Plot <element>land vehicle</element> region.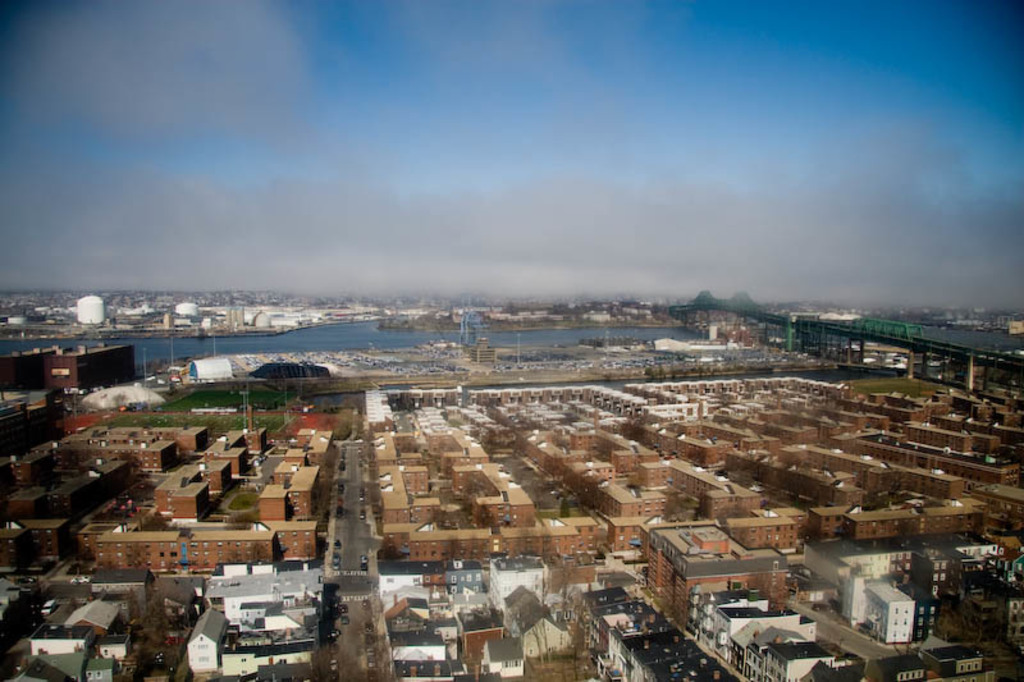
Plotted at bbox=[332, 551, 340, 564].
